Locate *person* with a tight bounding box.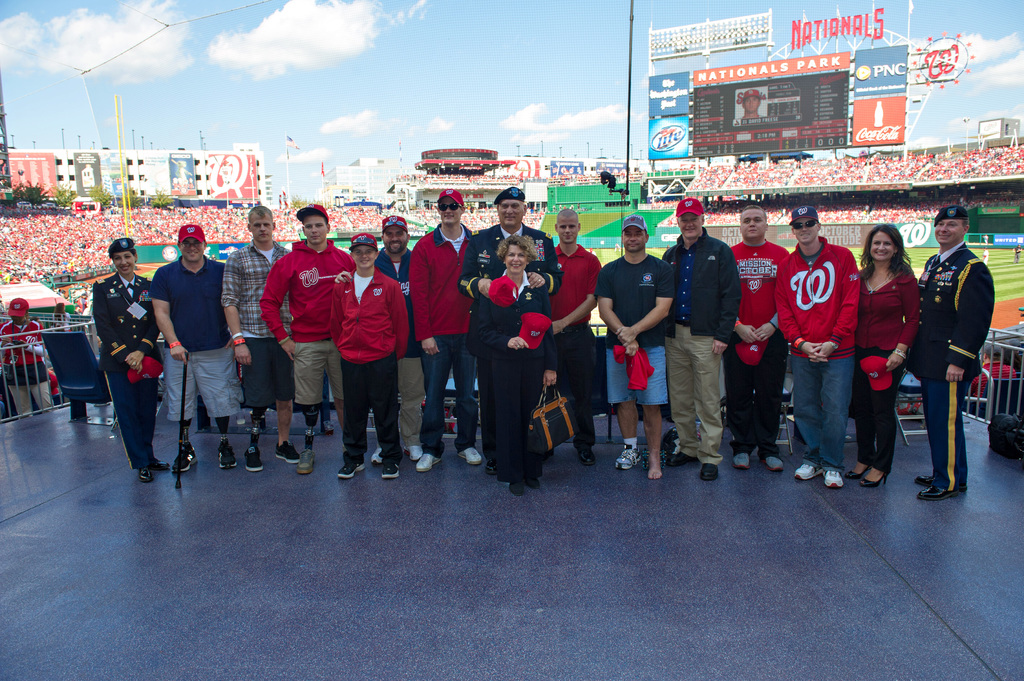
[x1=851, y1=225, x2=916, y2=486].
